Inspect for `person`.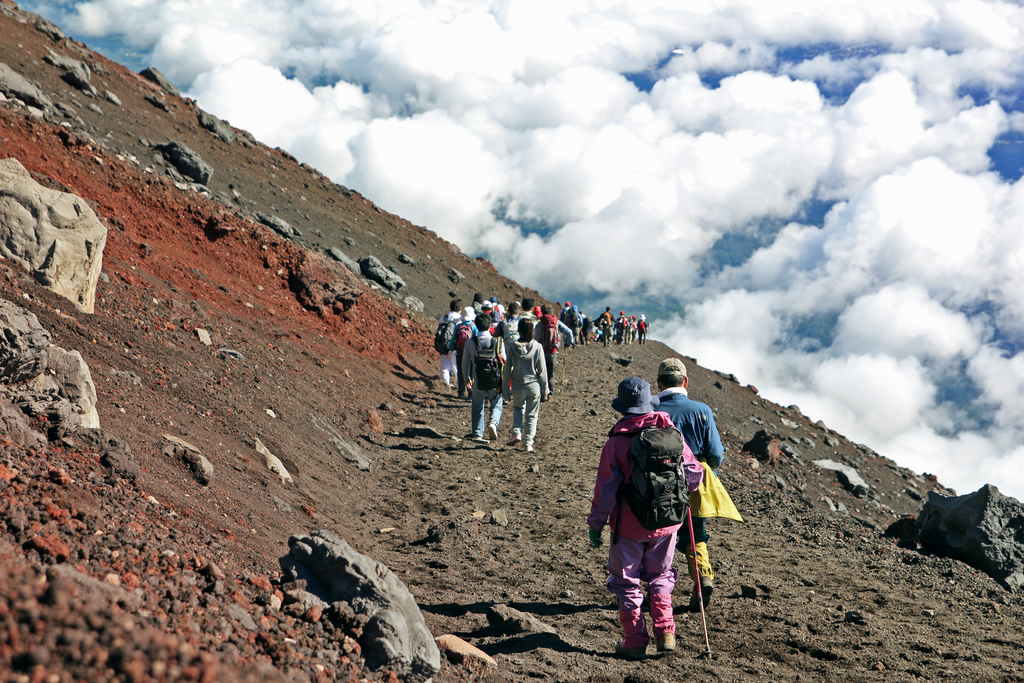
Inspection: x1=655, y1=355, x2=726, y2=600.
